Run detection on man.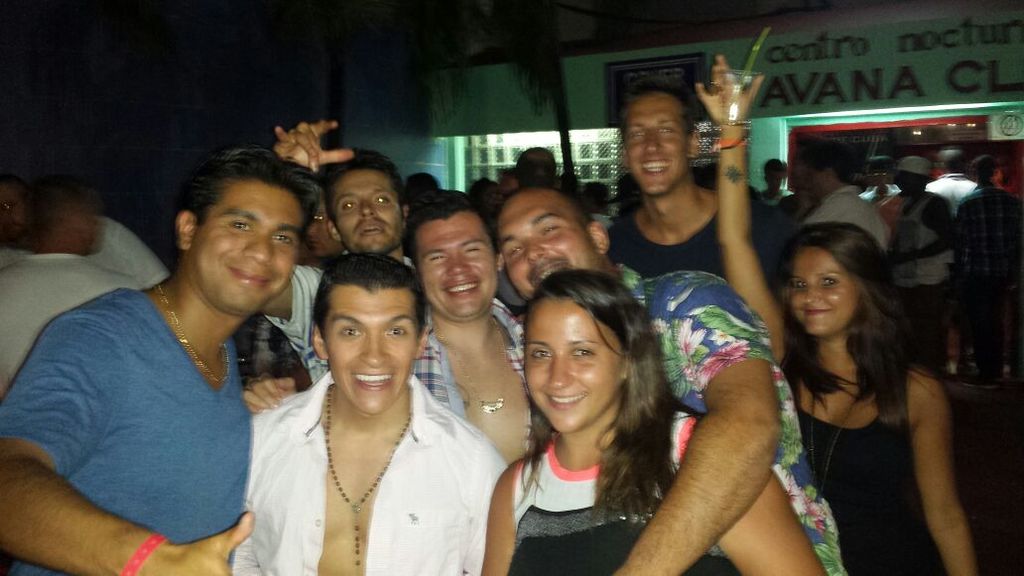
Result: pyautogui.locateOnScreen(596, 58, 780, 301).
